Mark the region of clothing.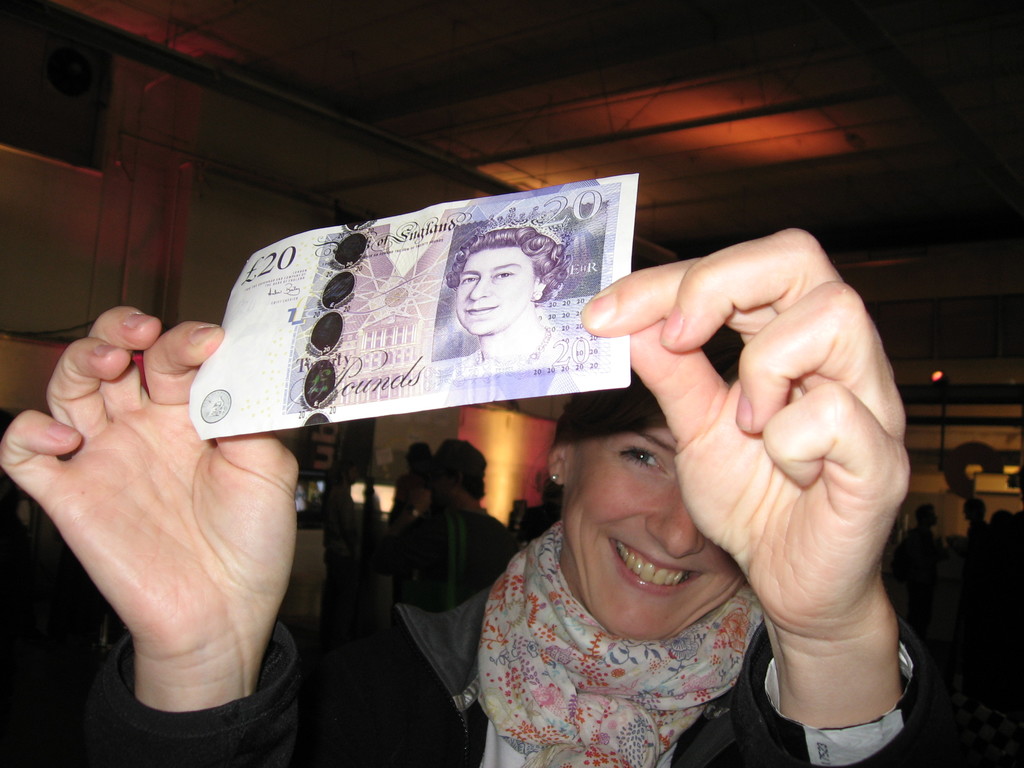
Region: (83, 512, 1023, 767).
